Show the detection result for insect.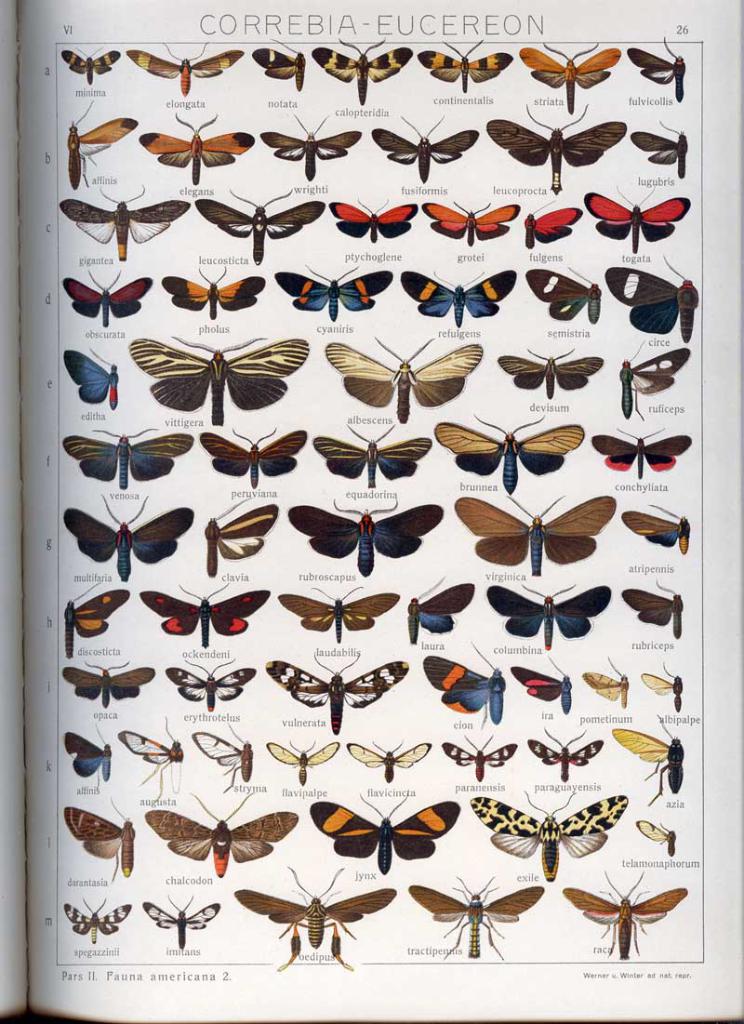
[x1=161, y1=659, x2=259, y2=711].
